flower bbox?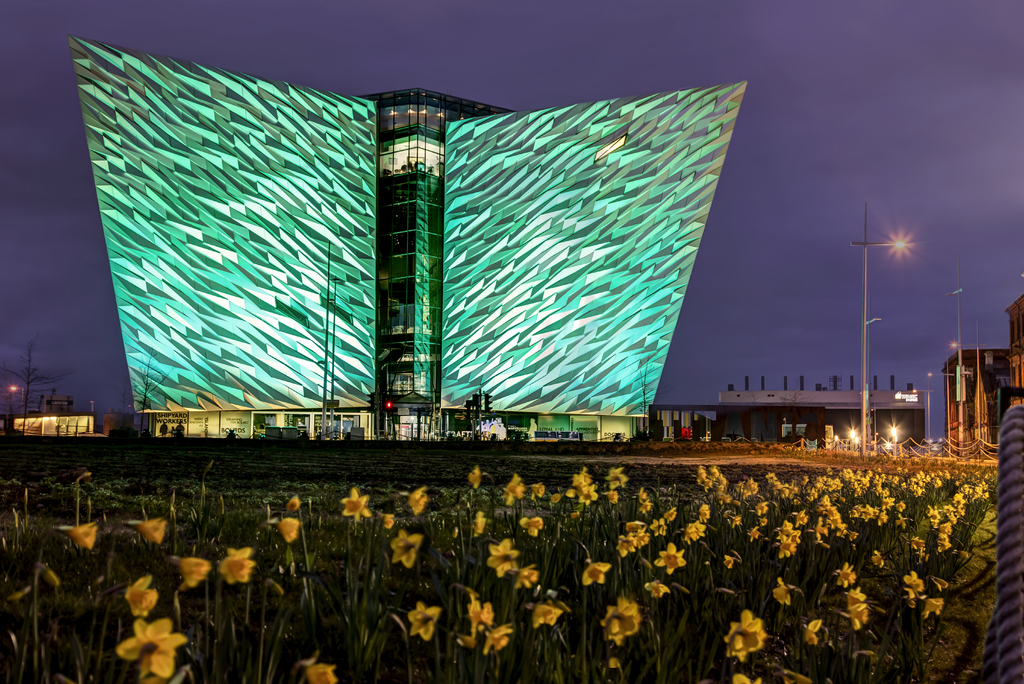
bbox=[531, 479, 543, 500]
